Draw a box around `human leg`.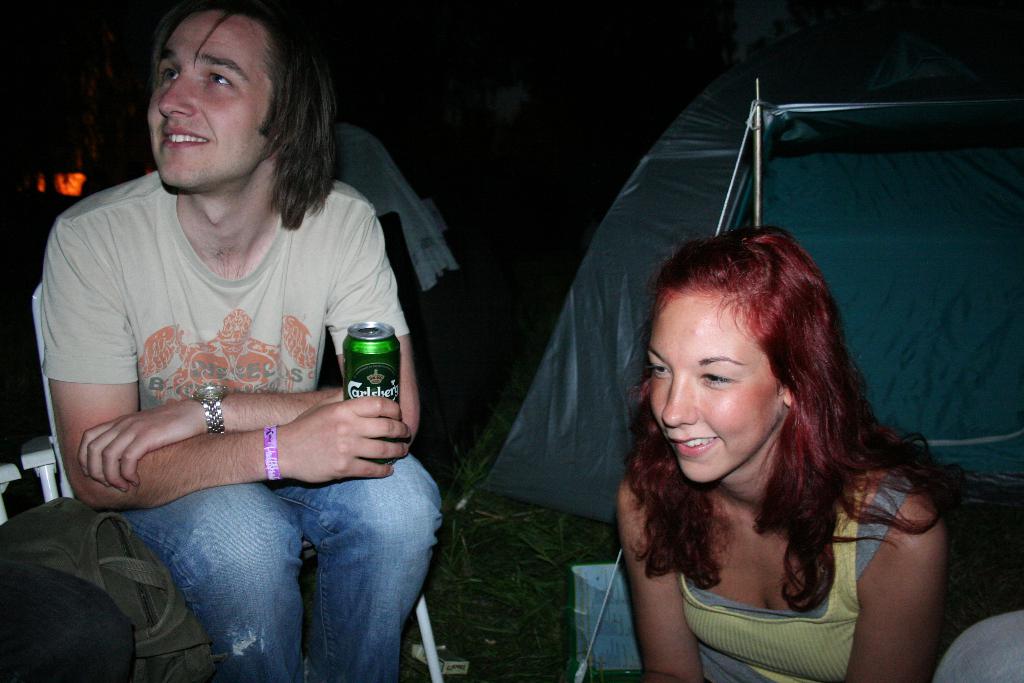
x1=120 y1=491 x2=310 y2=682.
